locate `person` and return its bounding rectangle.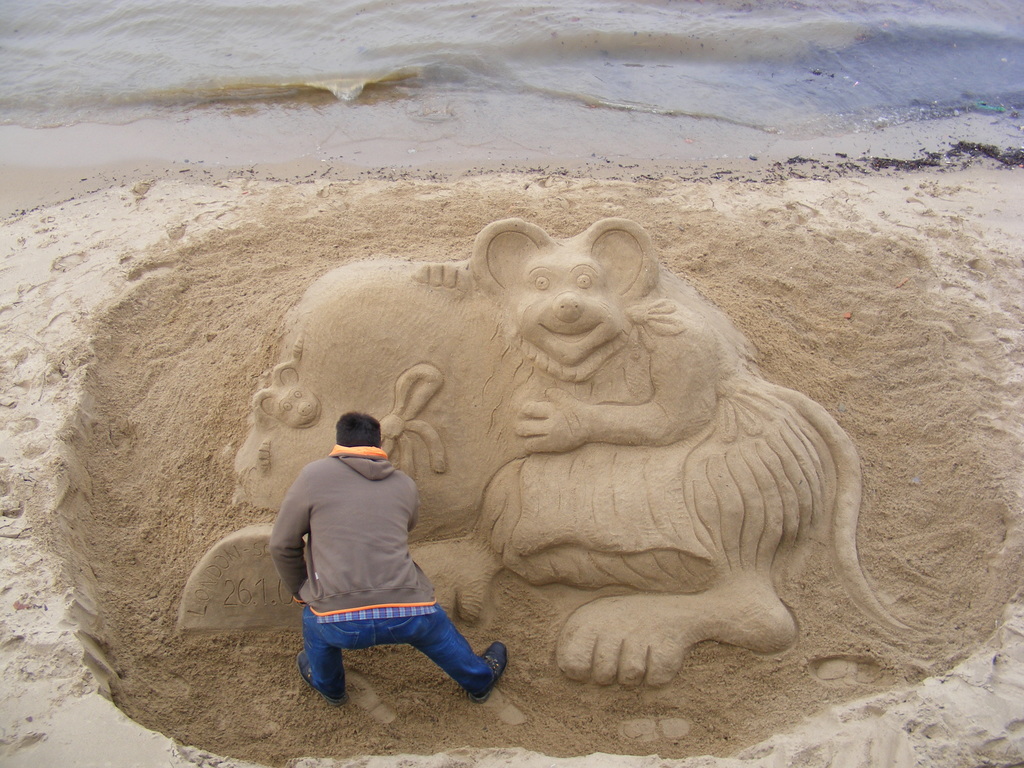
(262,404,486,707).
